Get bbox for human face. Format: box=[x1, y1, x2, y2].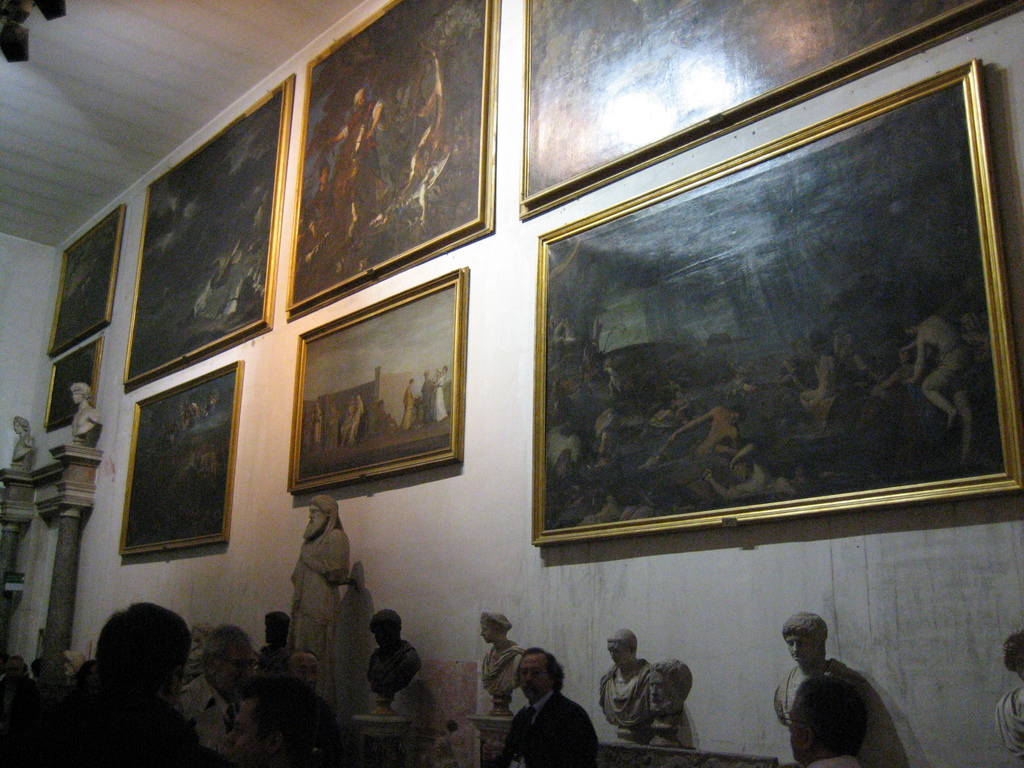
box=[301, 500, 326, 531].
